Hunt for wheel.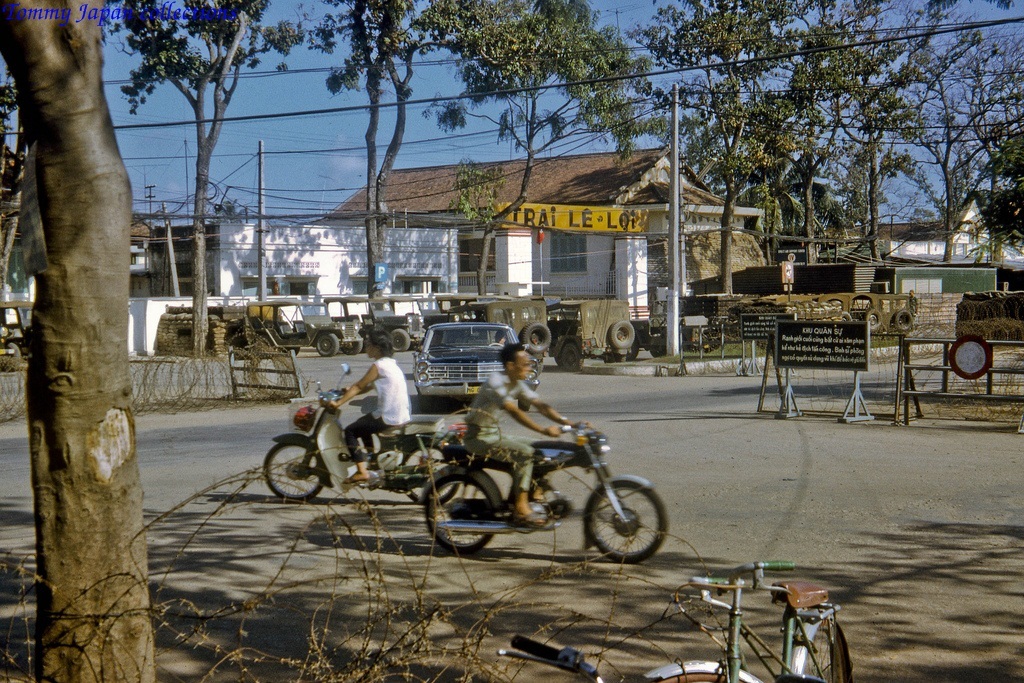
Hunted down at detection(426, 475, 499, 553).
